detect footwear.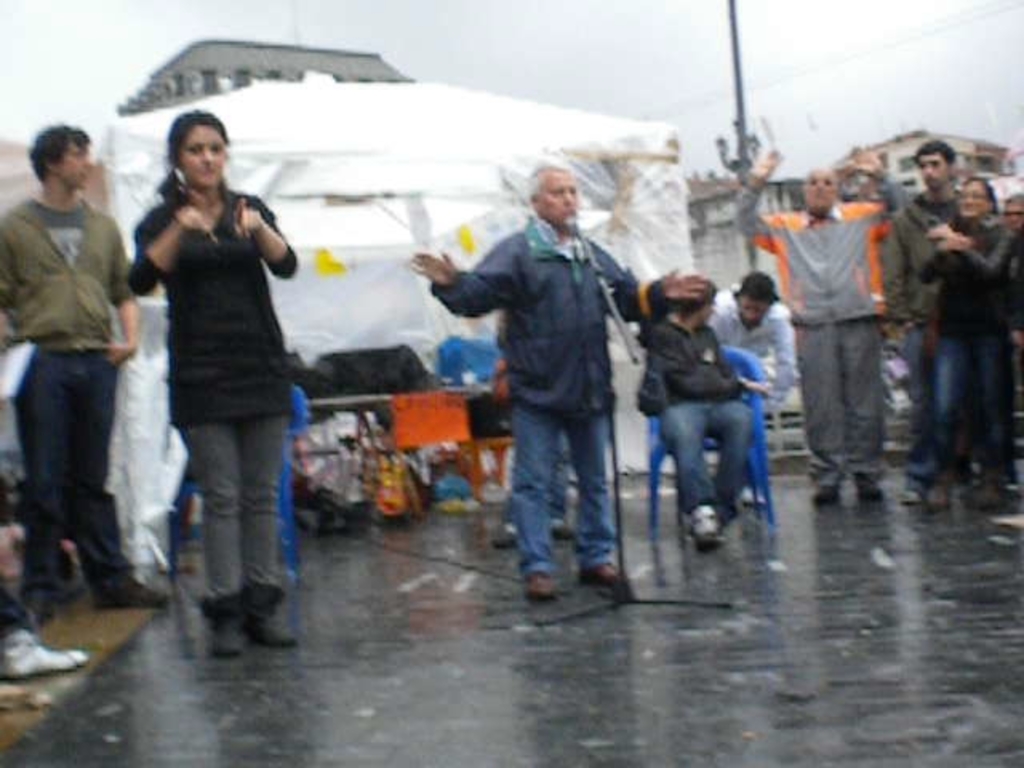
Detected at x1=582, y1=562, x2=624, y2=589.
